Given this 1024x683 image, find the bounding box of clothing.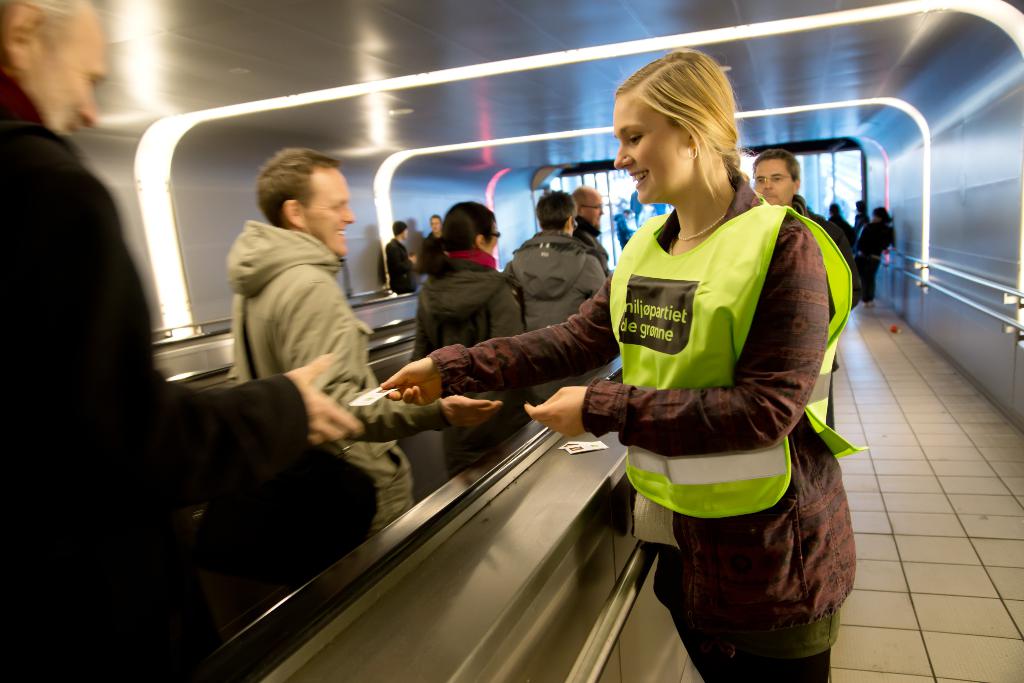
select_region(372, 240, 415, 293).
